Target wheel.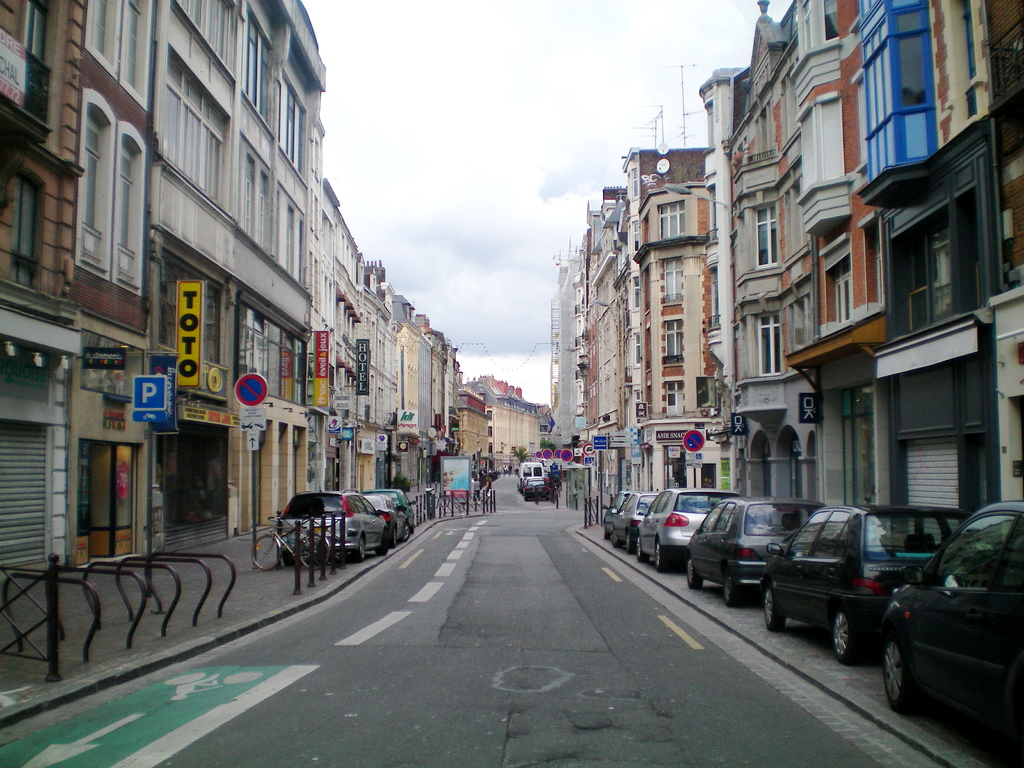
Target region: select_region(354, 538, 365, 564).
